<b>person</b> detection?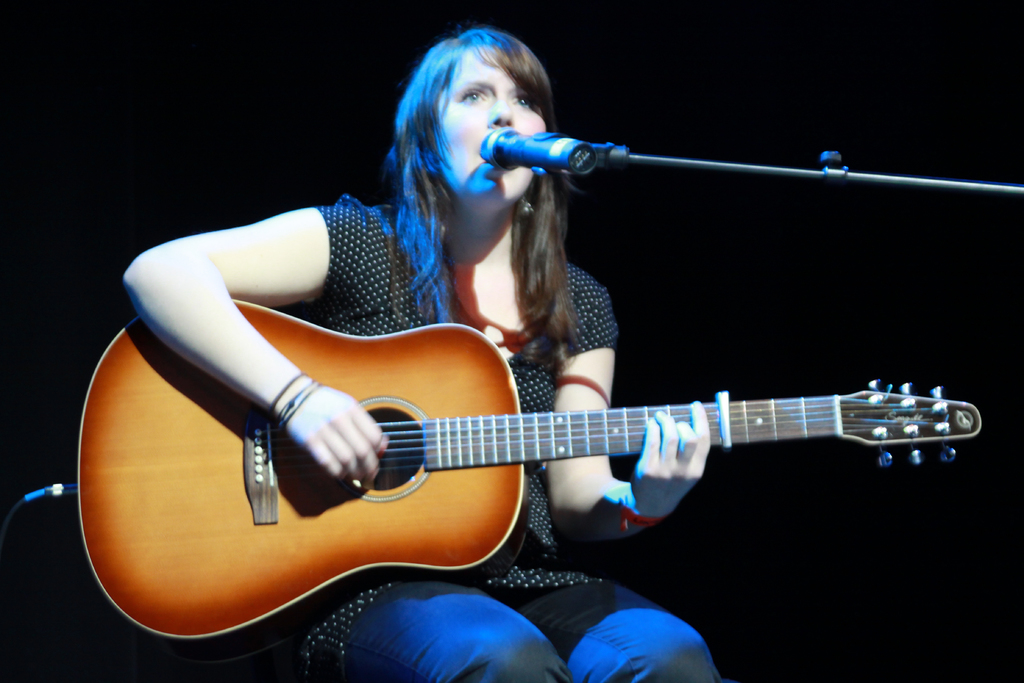
detection(117, 21, 727, 682)
